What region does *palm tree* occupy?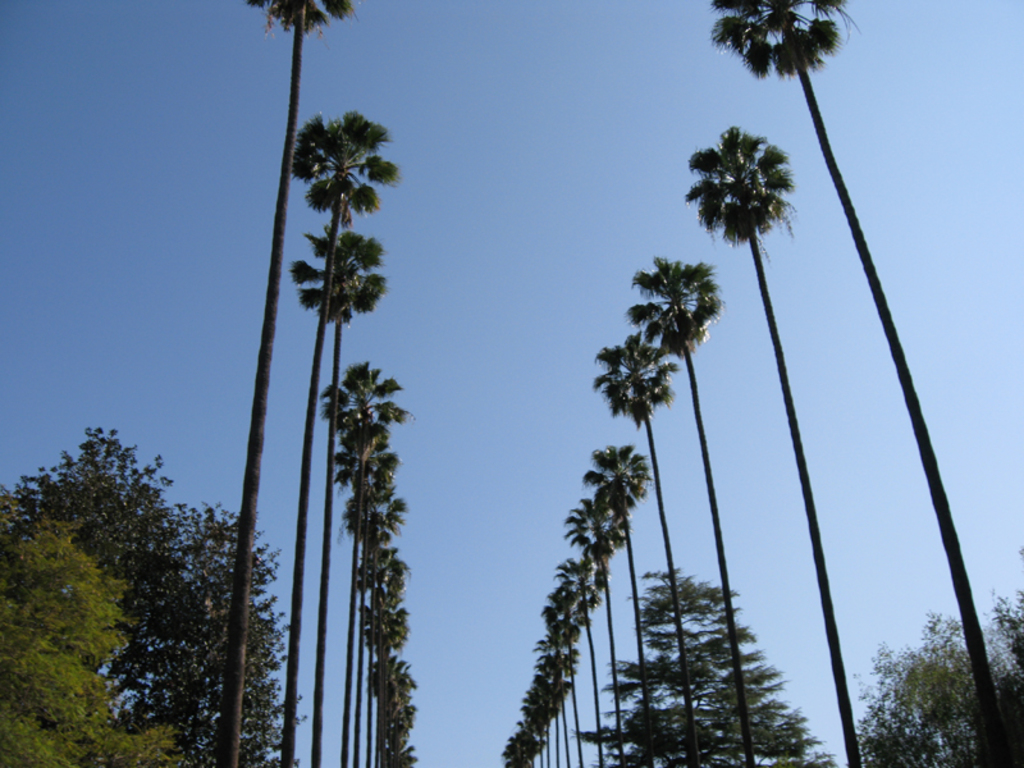
box=[545, 558, 607, 744].
